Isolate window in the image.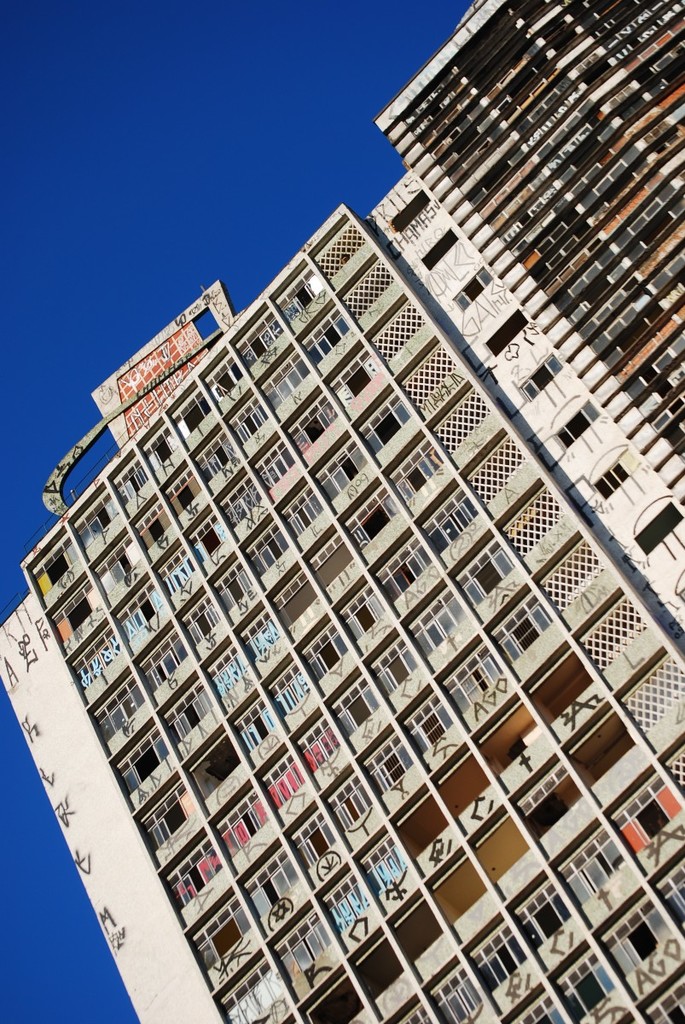
Isolated region: [373,639,418,695].
